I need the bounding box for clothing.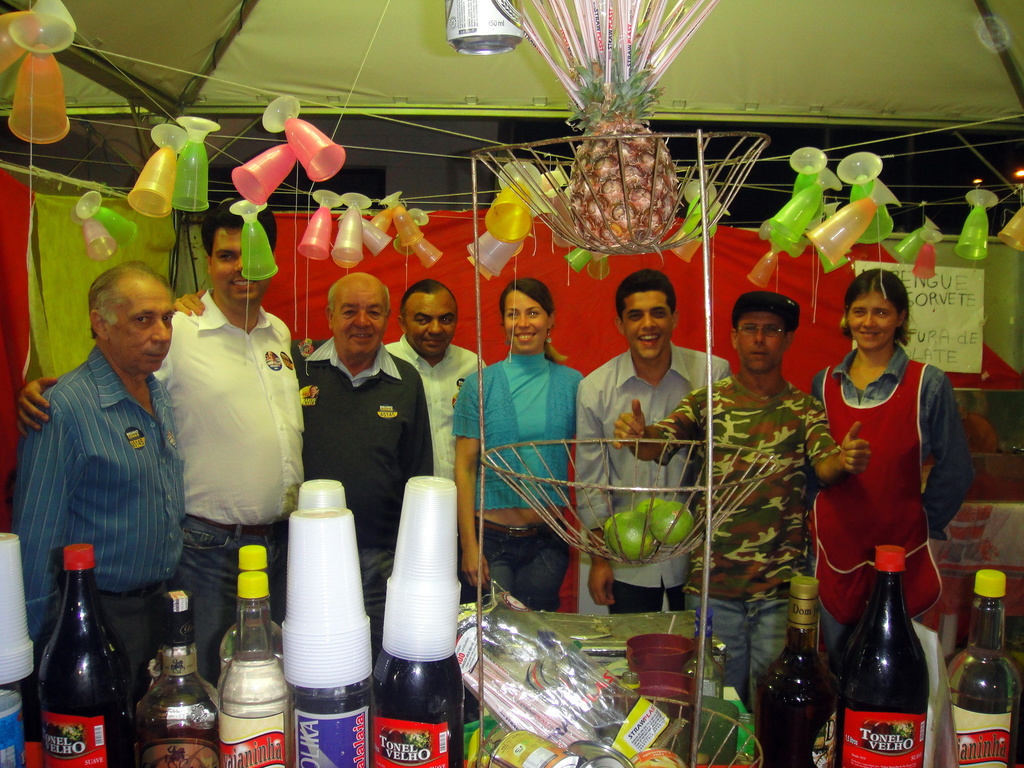
Here it is: rect(144, 284, 312, 680).
